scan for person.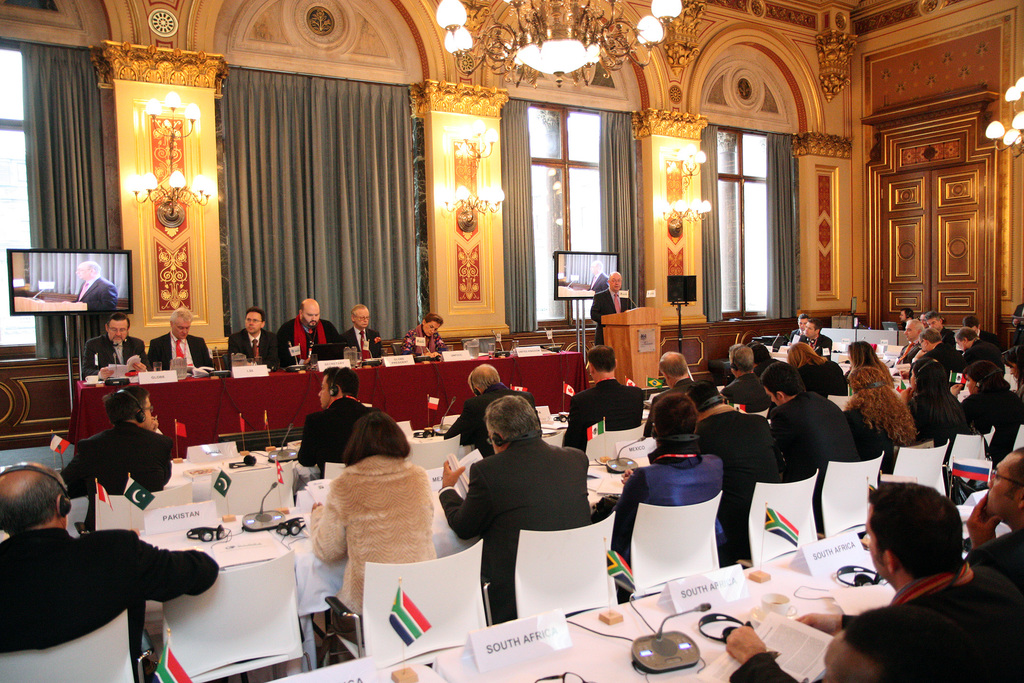
Scan result: x1=724, y1=477, x2=1023, y2=682.
